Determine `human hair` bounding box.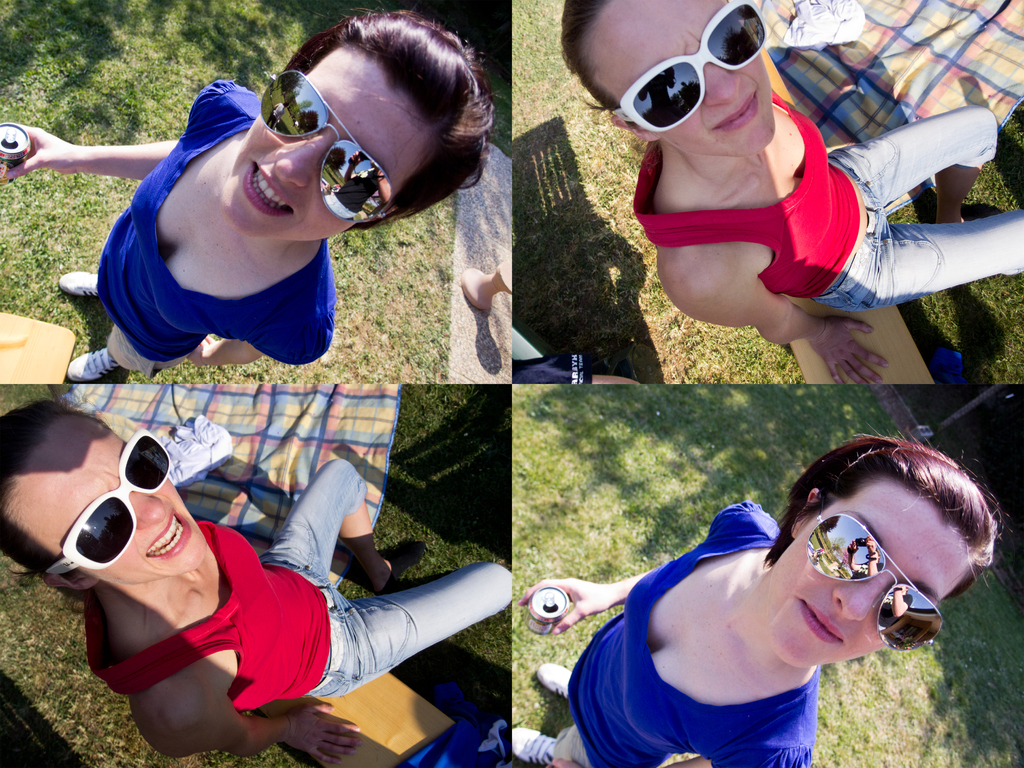
Determined: 0 398 107 582.
